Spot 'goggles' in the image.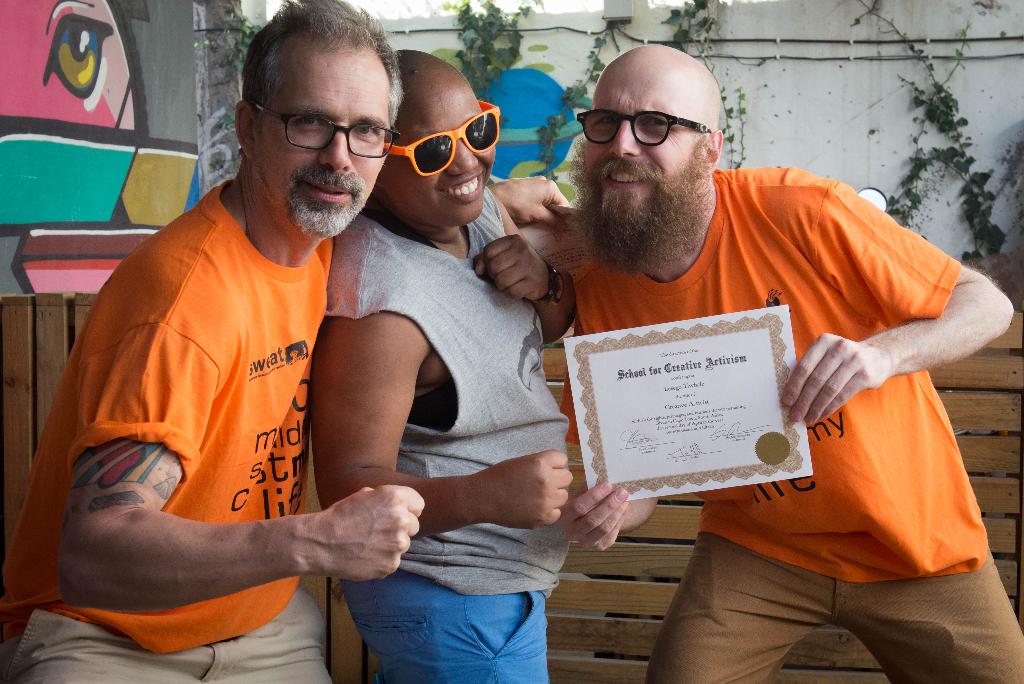
'goggles' found at {"x1": 248, "y1": 99, "x2": 392, "y2": 159}.
